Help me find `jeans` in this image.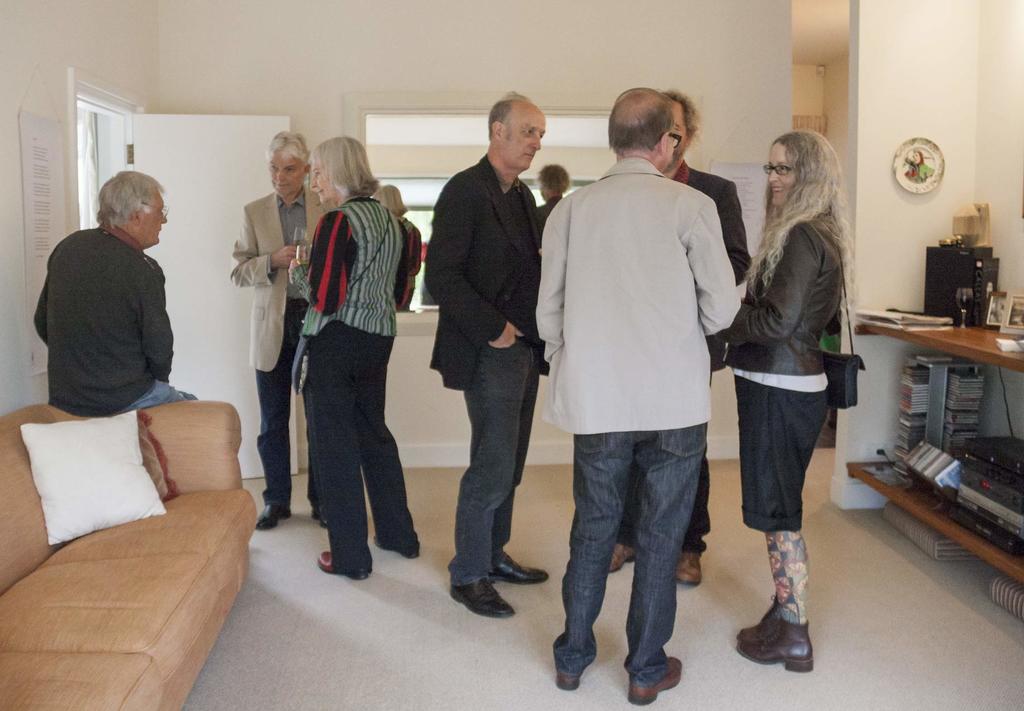
Found it: [455,338,545,583].
